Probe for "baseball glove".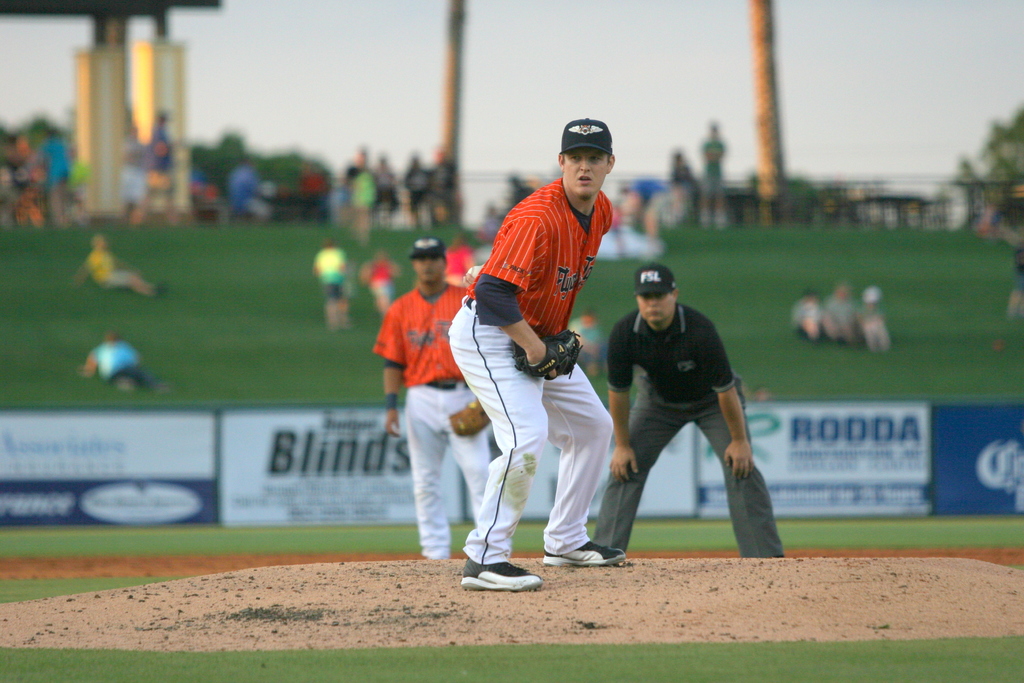
Probe result: region(512, 322, 586, 379).
